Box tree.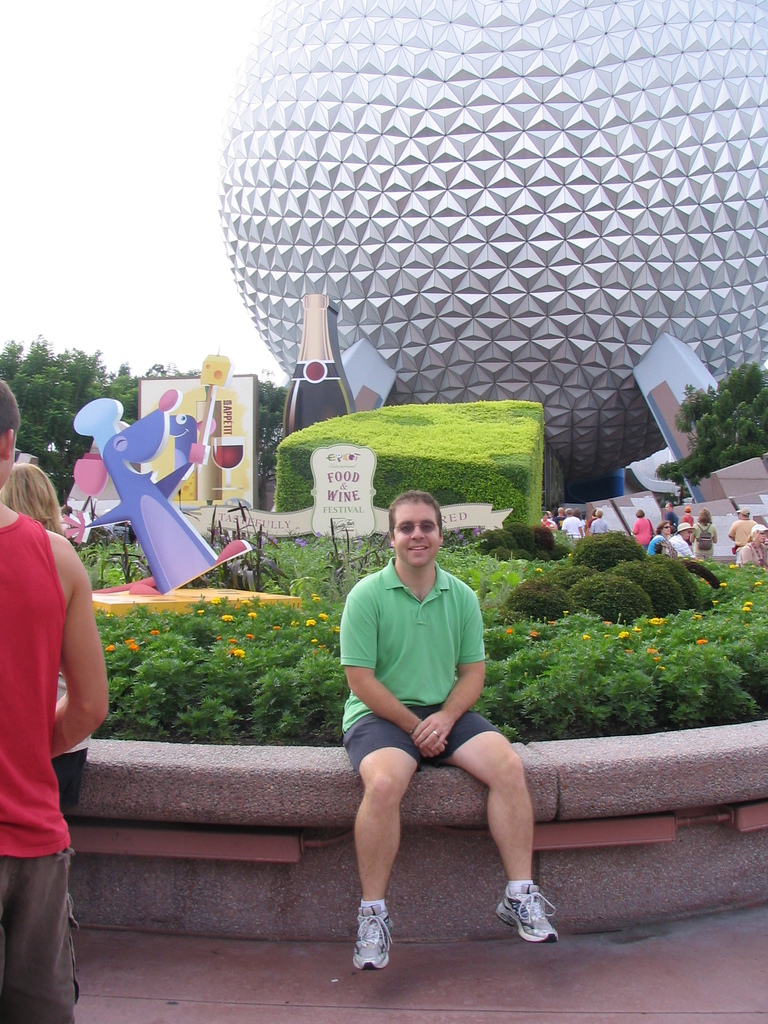
678,361,764,477.
